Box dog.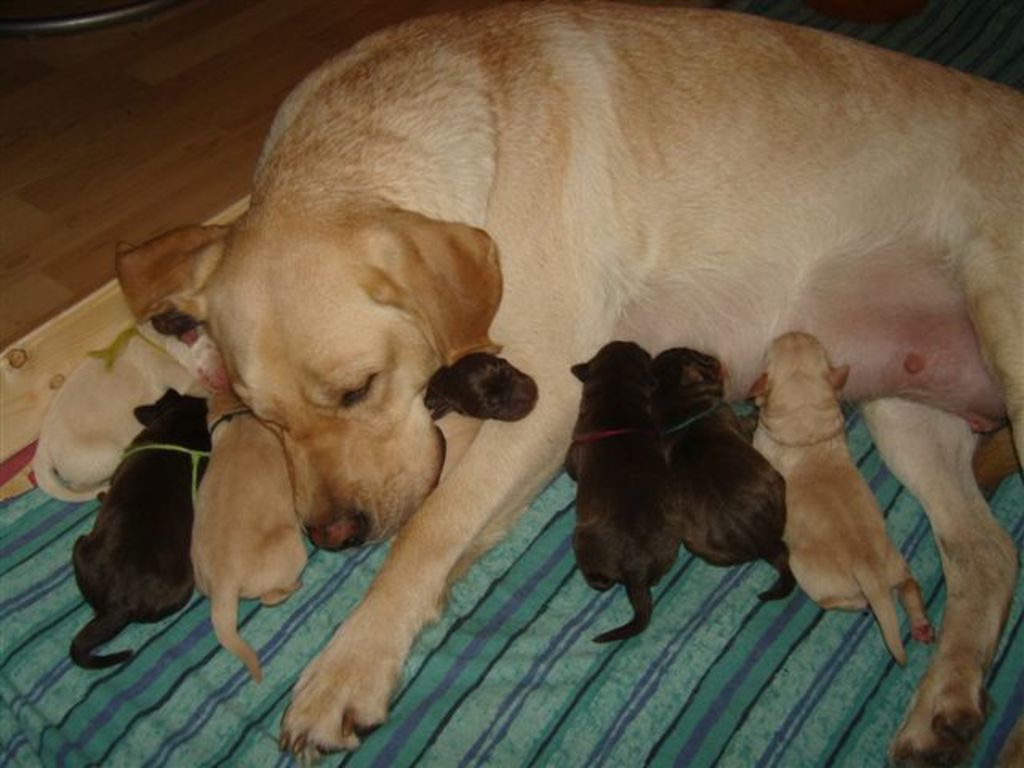
box(189, 387, 309, 683).
